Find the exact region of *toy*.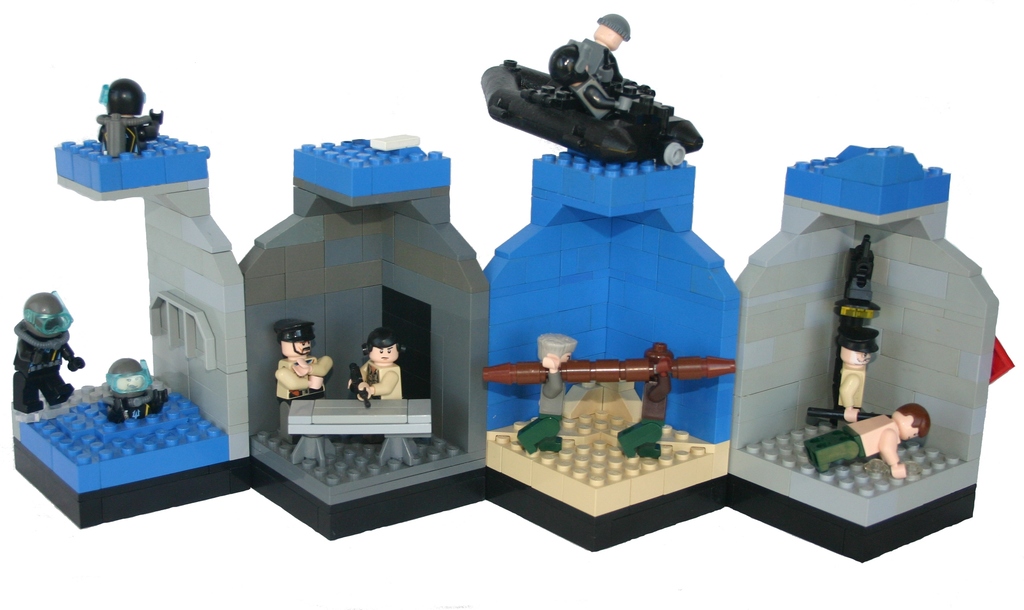
Exact region: x1=802, y1=402, x2=937, y2=479.
